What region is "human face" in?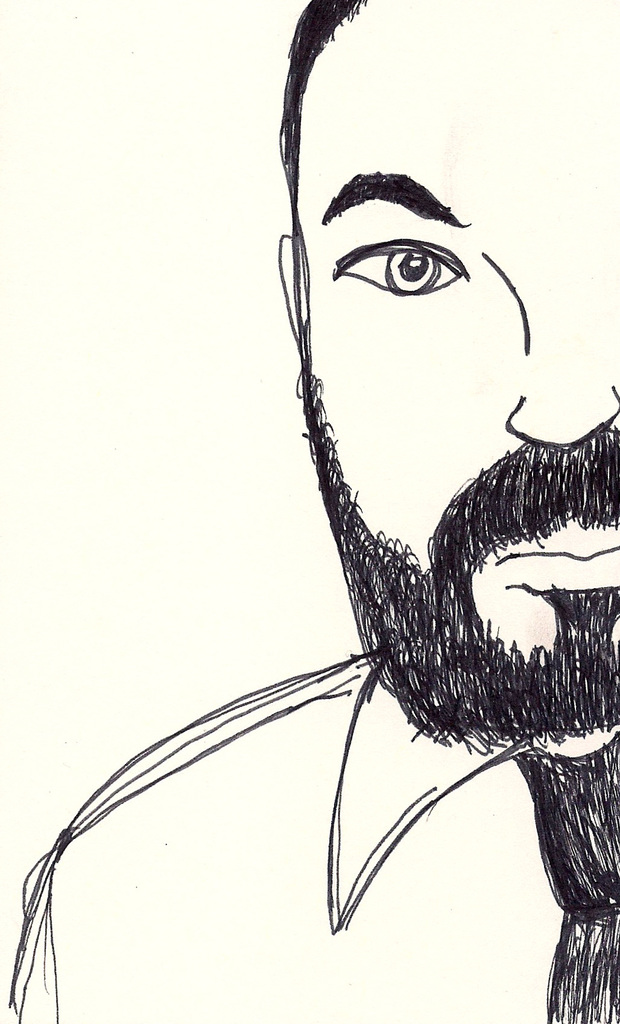
<bbox>308, 0, 619, 727</bbox>.
